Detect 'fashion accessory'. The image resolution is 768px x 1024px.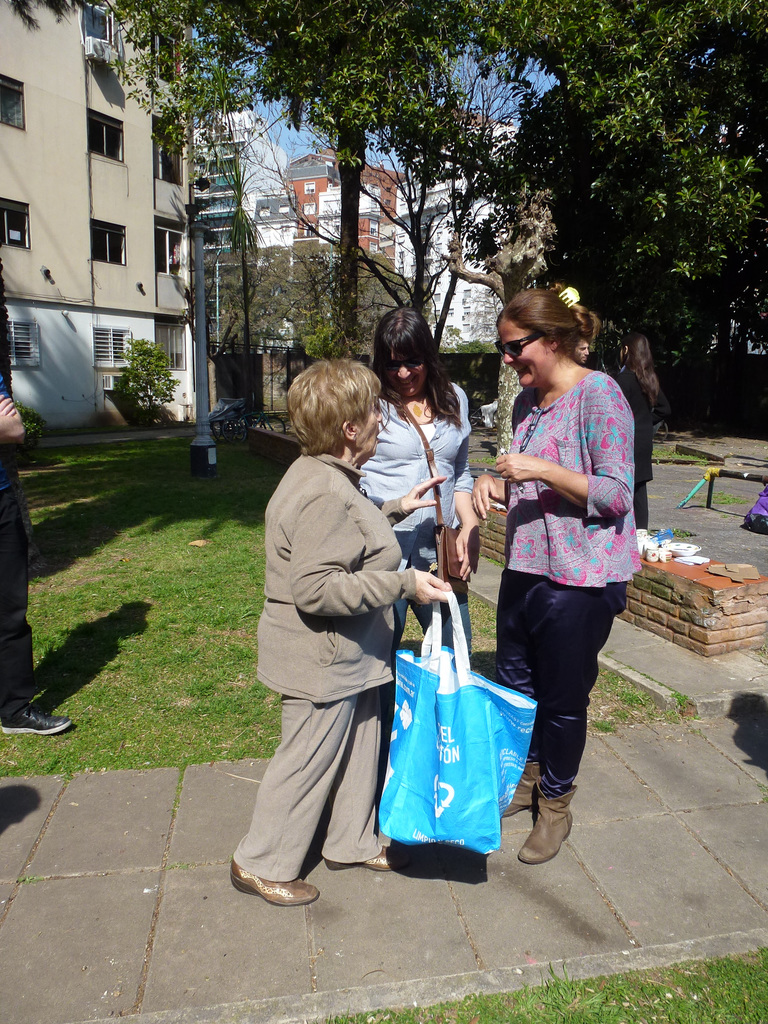
[left=326, top=844, right=392, bottom=872].
